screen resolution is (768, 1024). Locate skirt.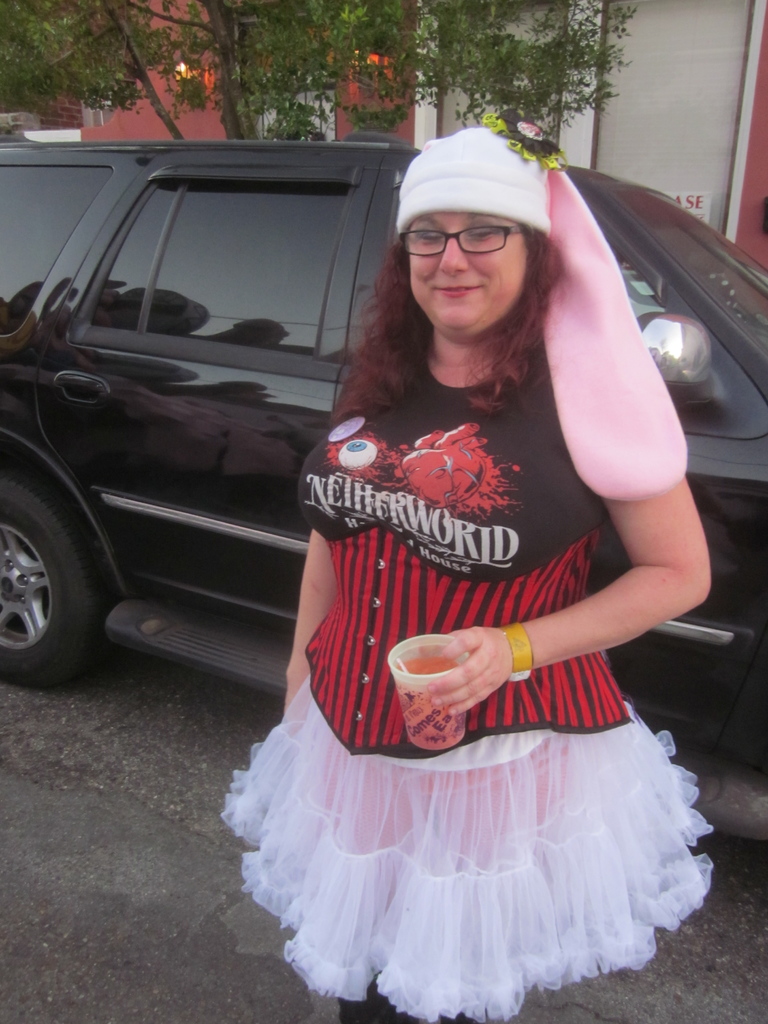
[219,673,717,1023].
